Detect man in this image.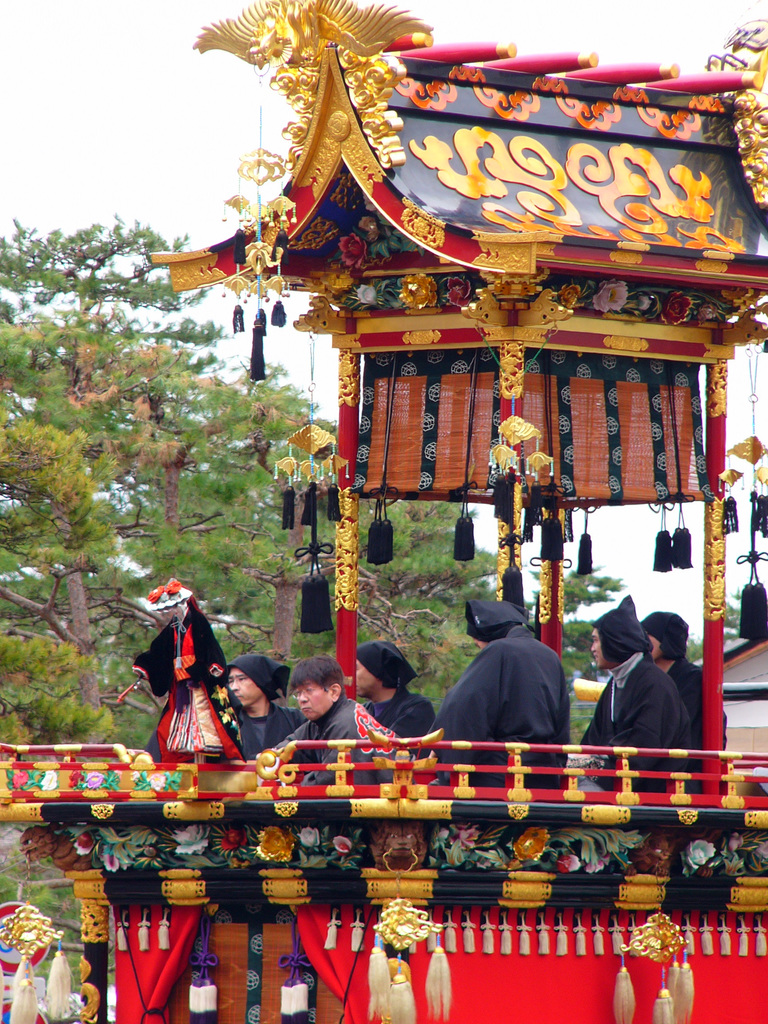
Detection: pyautogui.locateOnScreen(428, 608, 595, 758).
